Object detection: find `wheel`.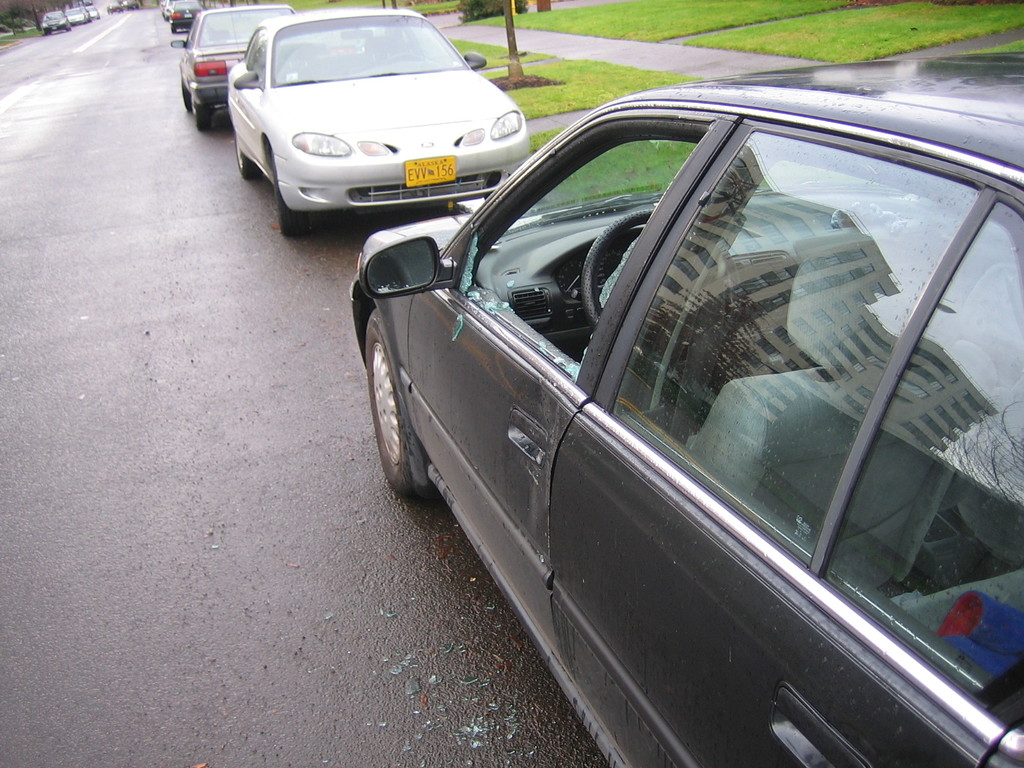
275/166/308/236.
